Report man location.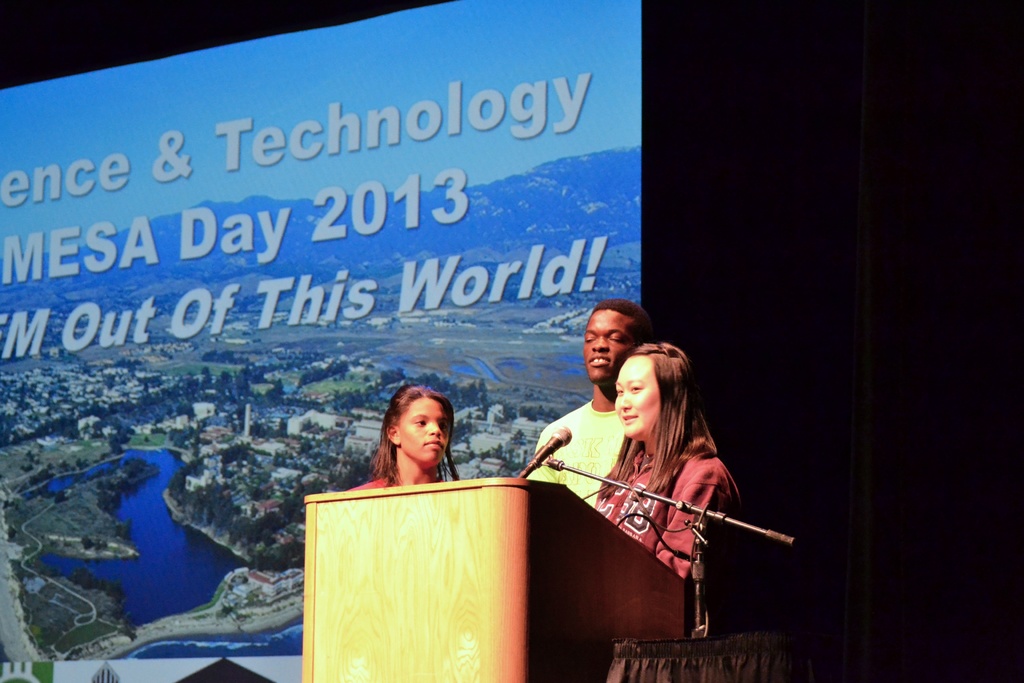
Report: 524:300:661:509.
